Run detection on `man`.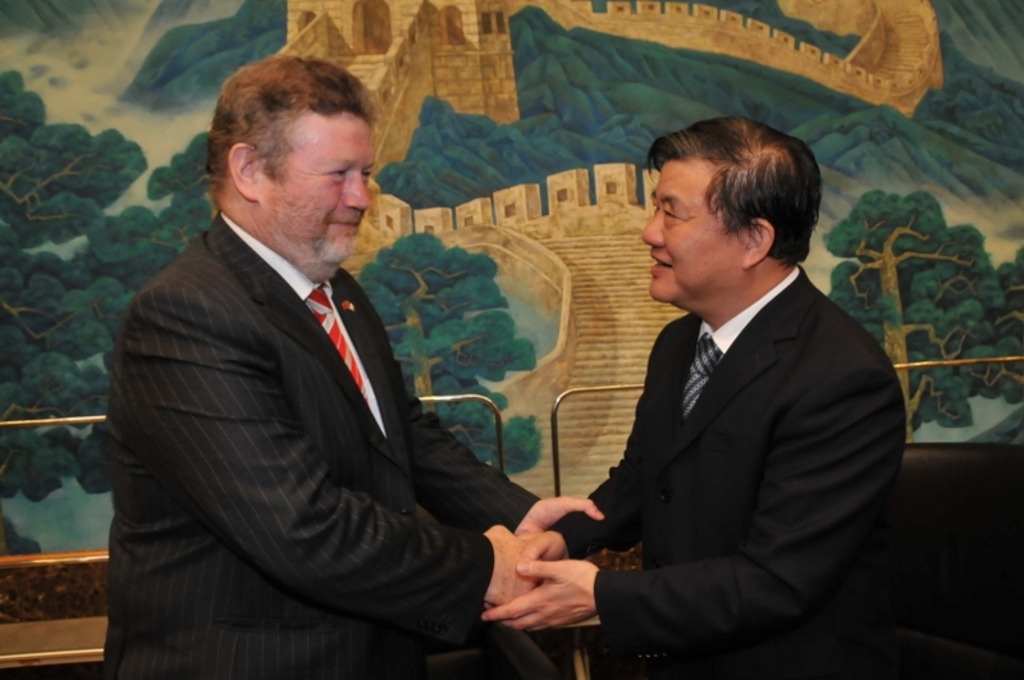
Result: [95, 49, 580, 671].
